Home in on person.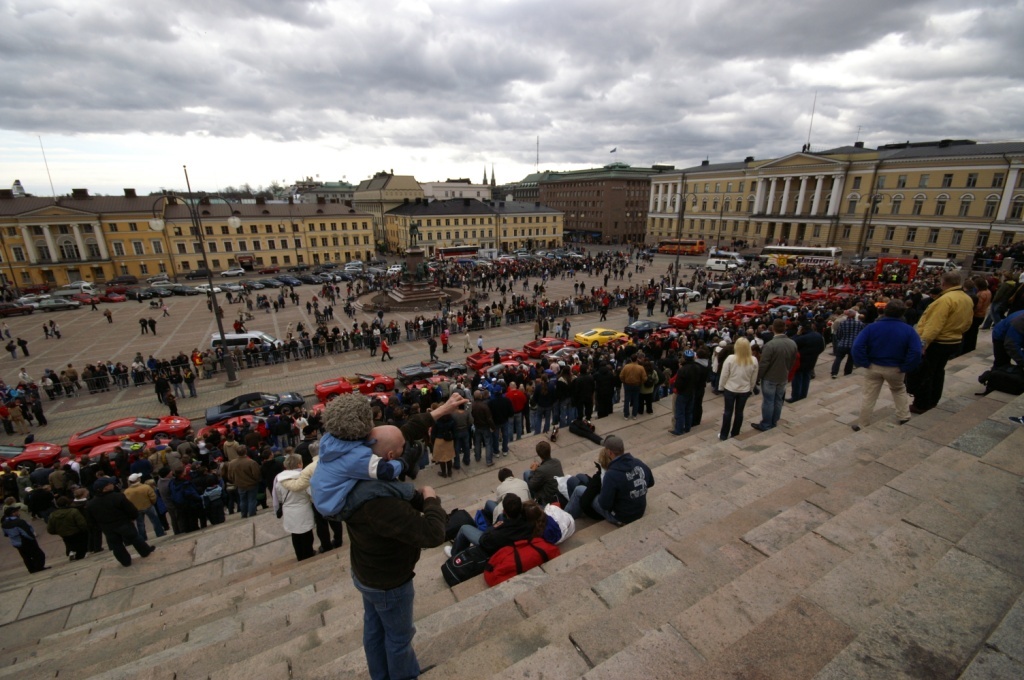
Homed in at locate(567, 446, 612, 496).
